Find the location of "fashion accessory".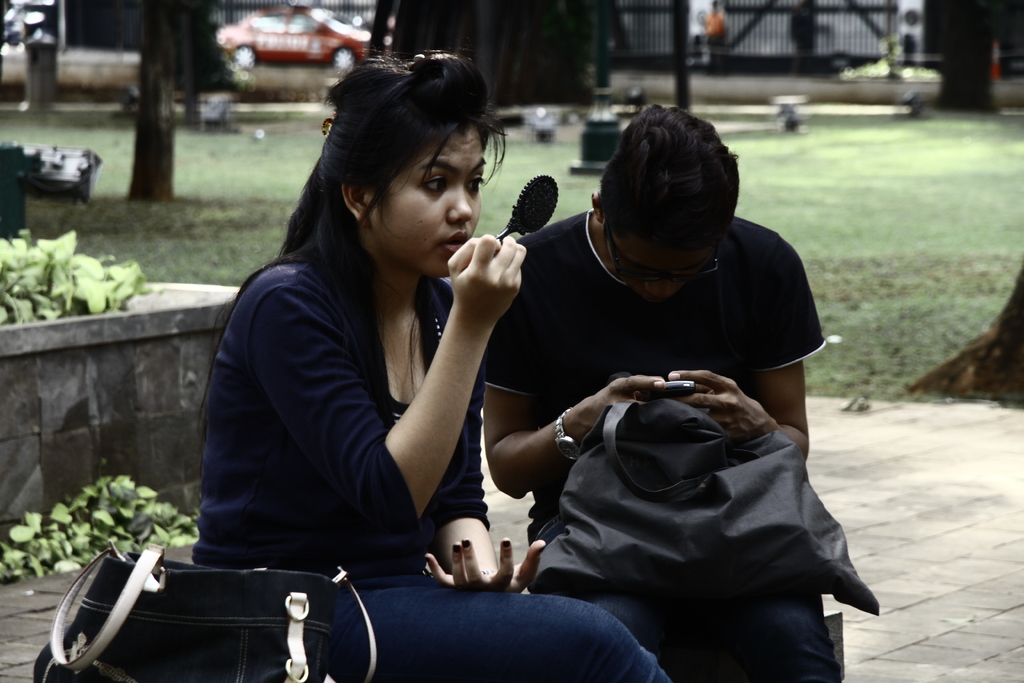
Location: {"left": 531, "top": 398, "right": 879, "bottom": 612}.
